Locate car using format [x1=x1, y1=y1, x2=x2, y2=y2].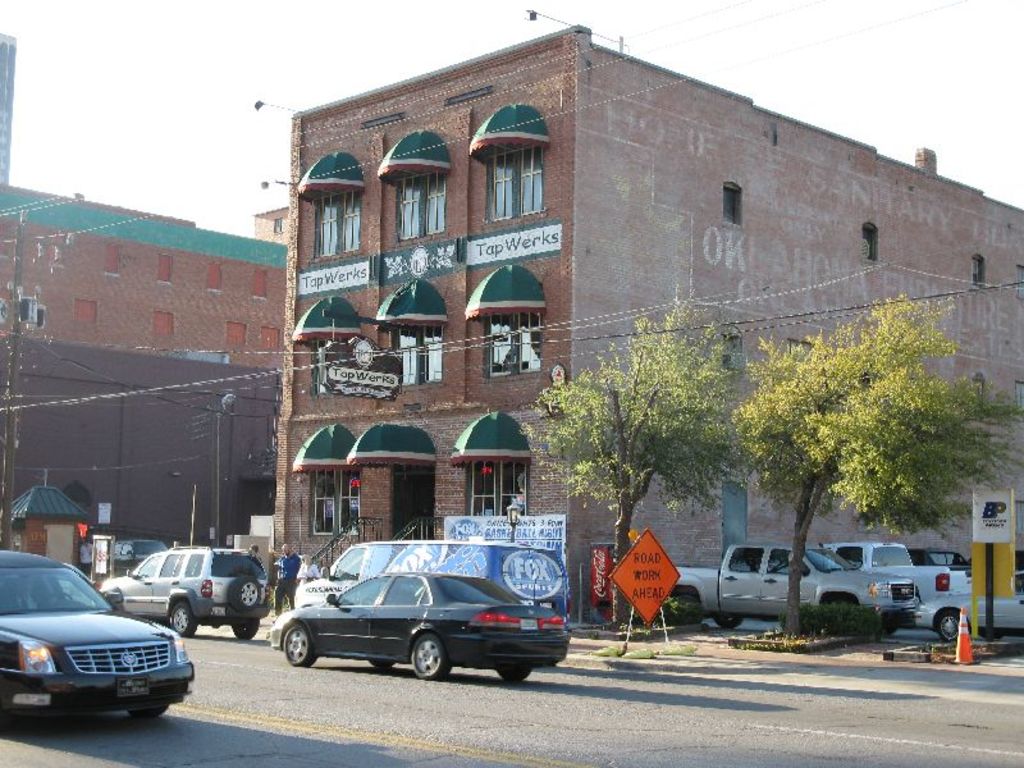
[x1=248, y1=550, x2=570, y2=690].
